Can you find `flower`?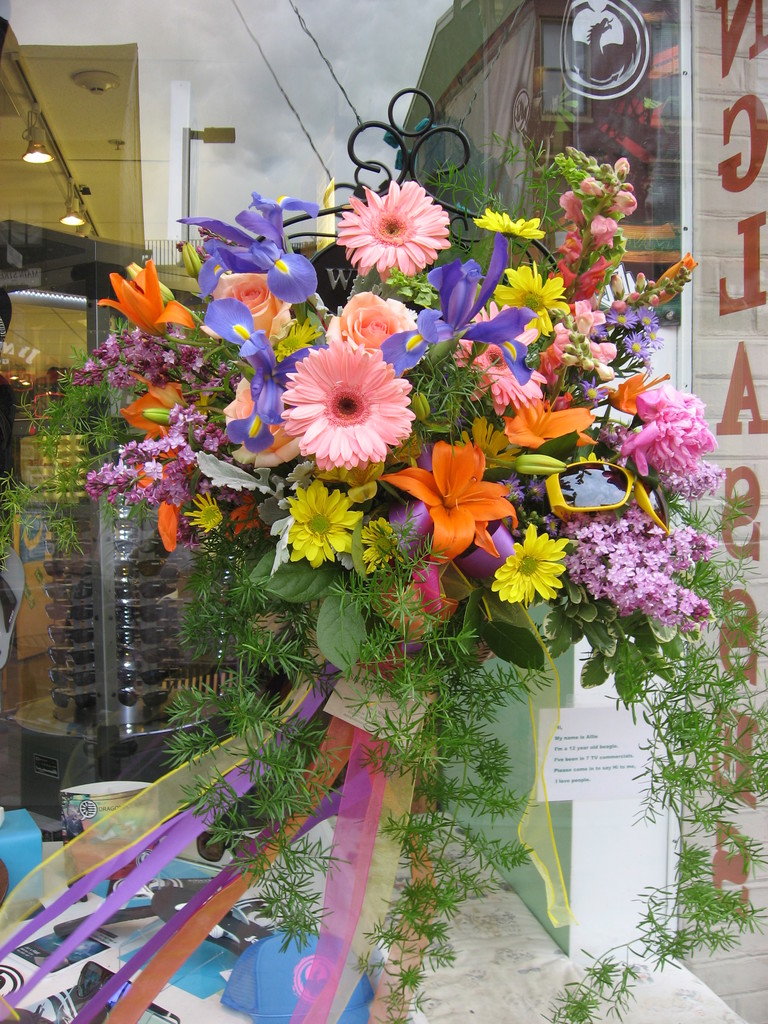
Yes, bounding box: x1=280 y1=325 x2=425 y2=464.
